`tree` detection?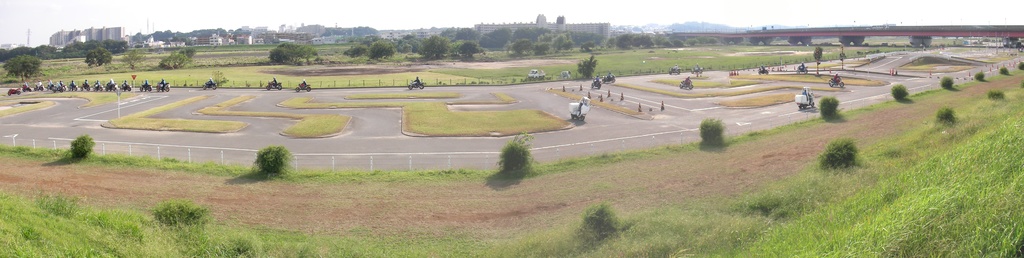
BBox(575, 52, 600, 79)
